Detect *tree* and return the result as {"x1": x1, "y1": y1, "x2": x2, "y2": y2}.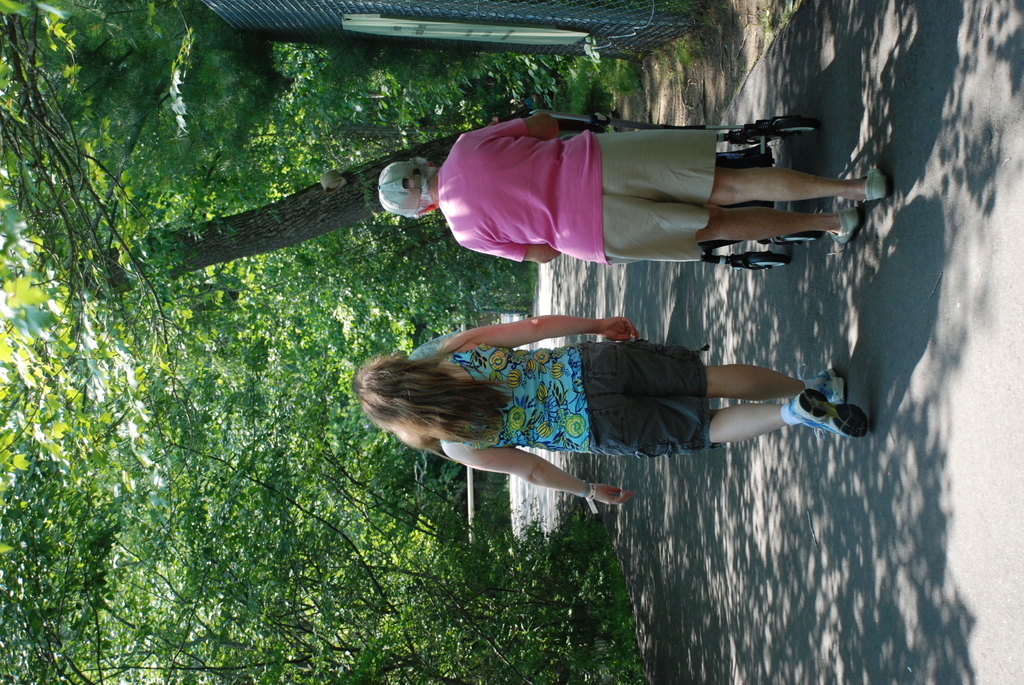
{"x1": 0, "y1": 125, "x2": 484, "y2": 311}.
